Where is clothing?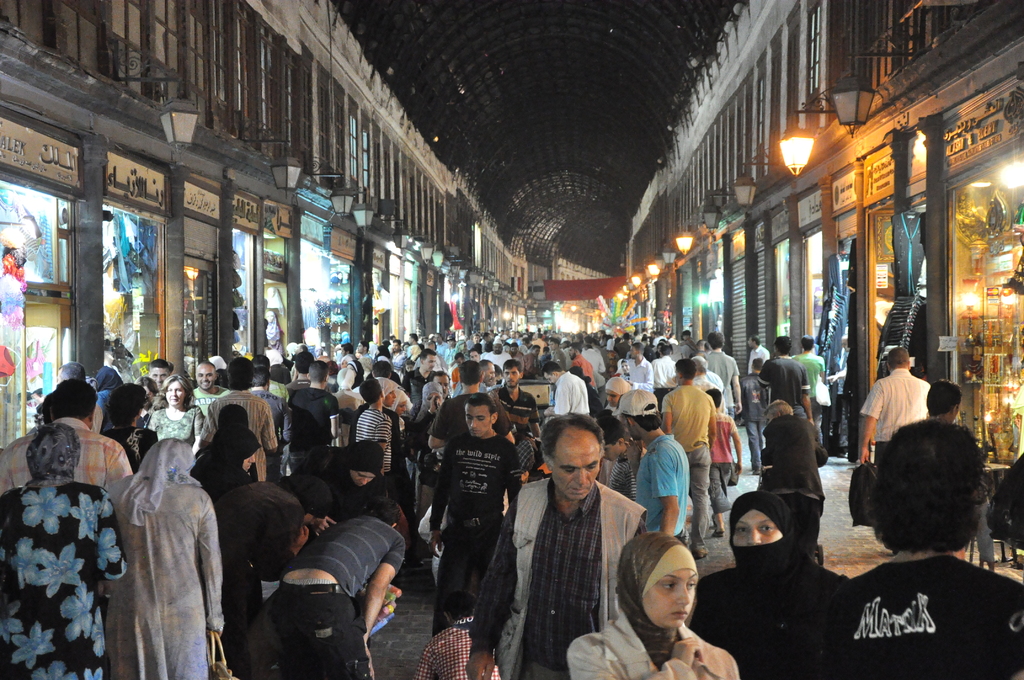
region(756, 416, 827, 552).
